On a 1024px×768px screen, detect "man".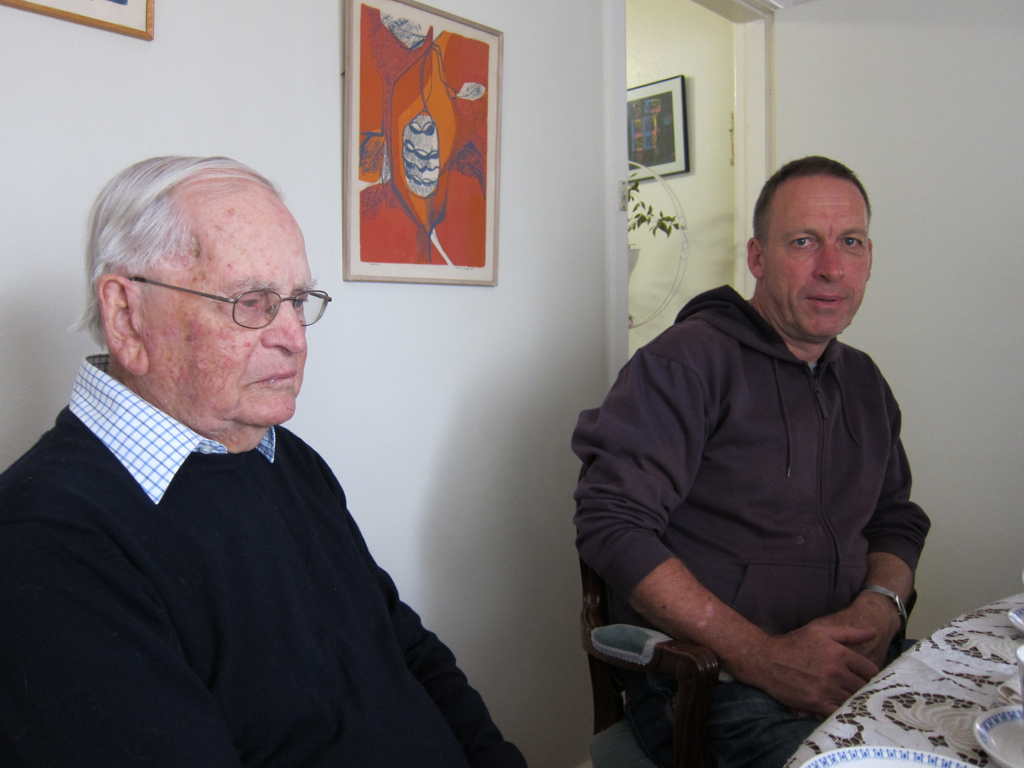
[0, 153, 488, 749].
